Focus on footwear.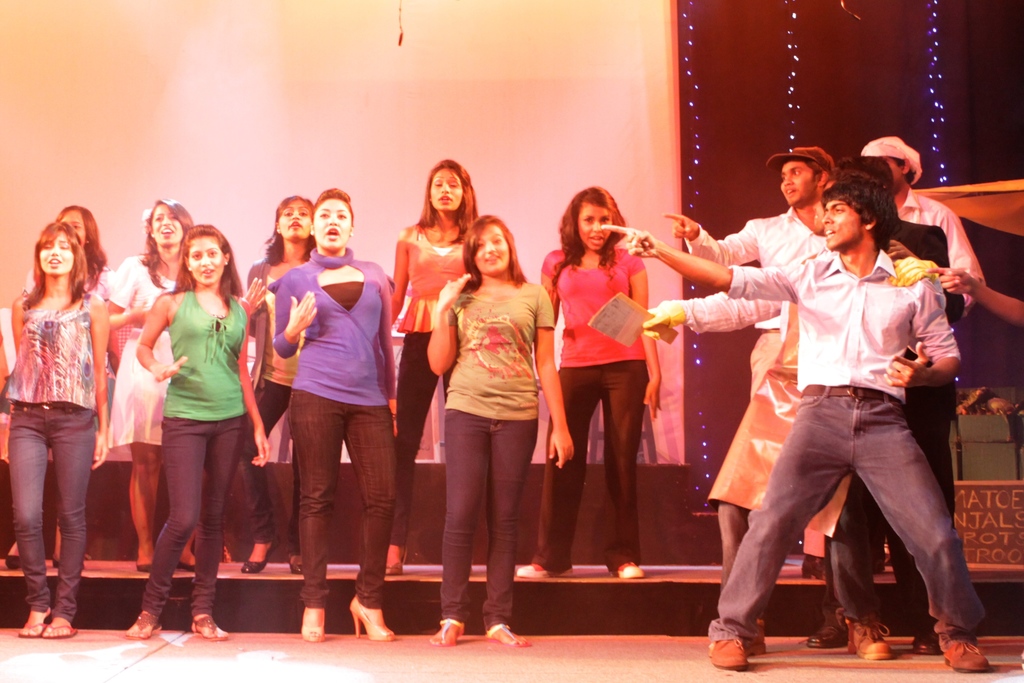
Focused at {"left": 291, "top": 561, "right": 305, "bottom": 573}.
